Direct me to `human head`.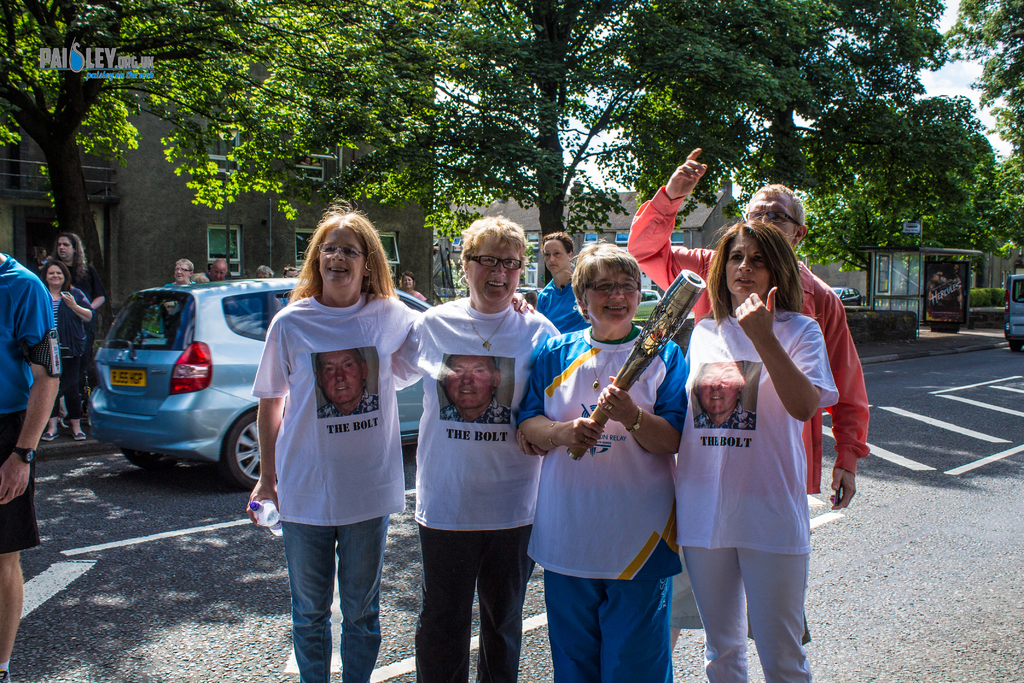
Direction: l=402, t=270, r=416, b=288.
